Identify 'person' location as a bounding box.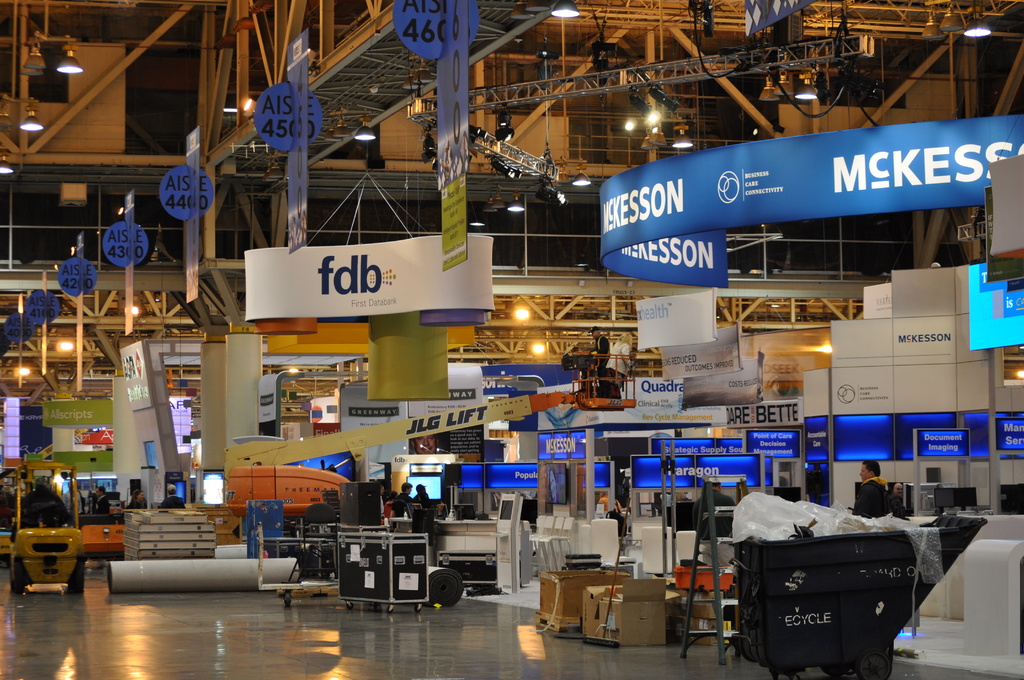
bbox=(124, 490, 147, 510).
